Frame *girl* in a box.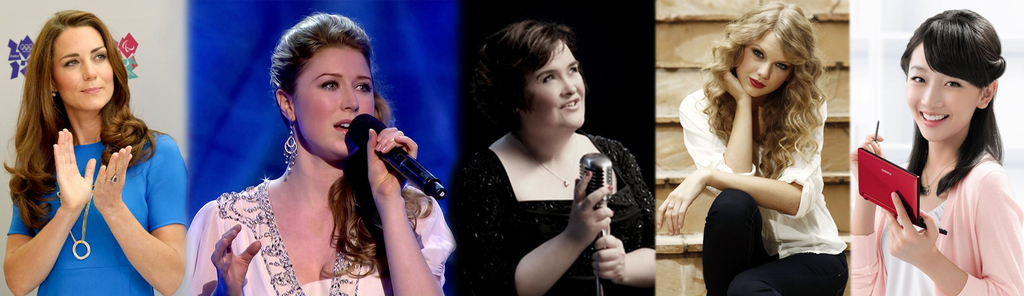
[left=648, top=0, right=849, bottom=295].
